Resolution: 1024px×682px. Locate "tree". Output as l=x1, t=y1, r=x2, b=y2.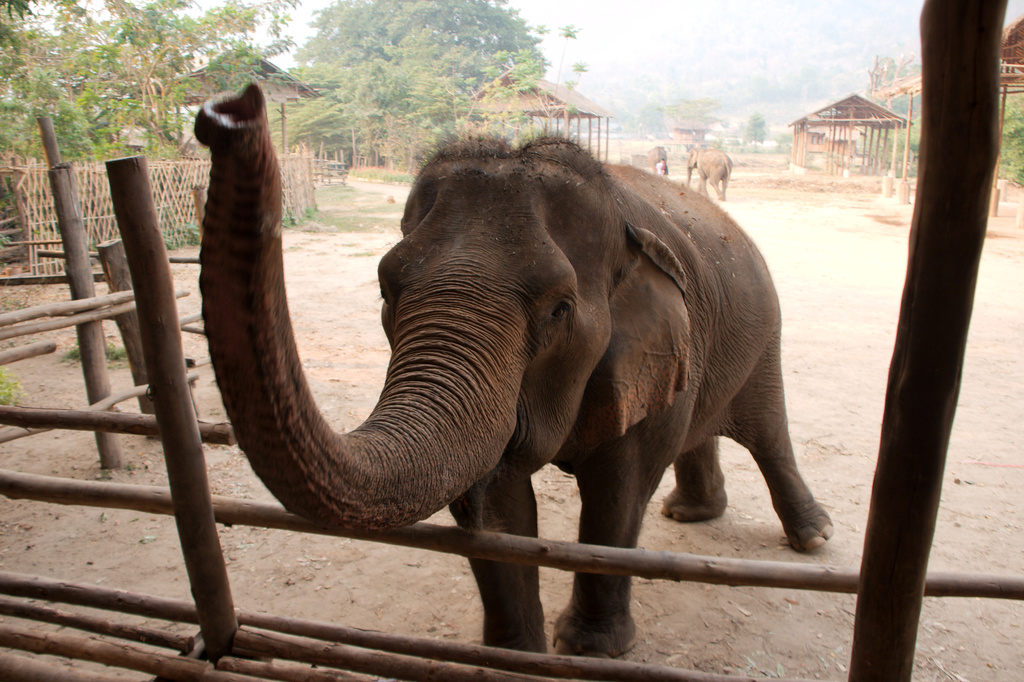
l=657, t=94, r=732, b=145.
